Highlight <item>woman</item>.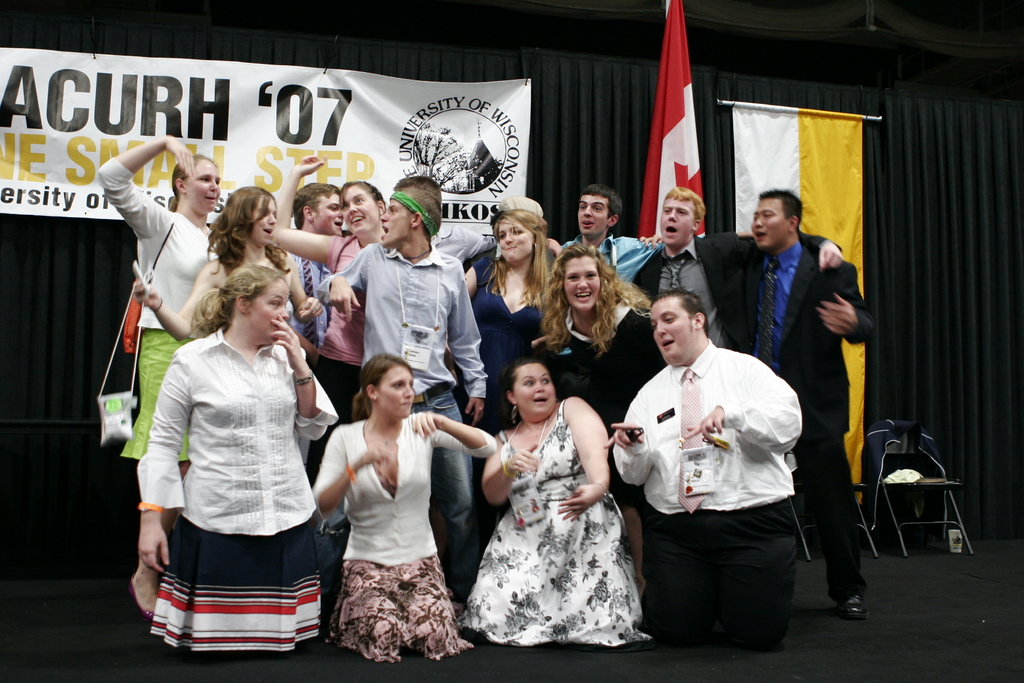
Highlighted region: select_region(307, 326, 466, 666).
